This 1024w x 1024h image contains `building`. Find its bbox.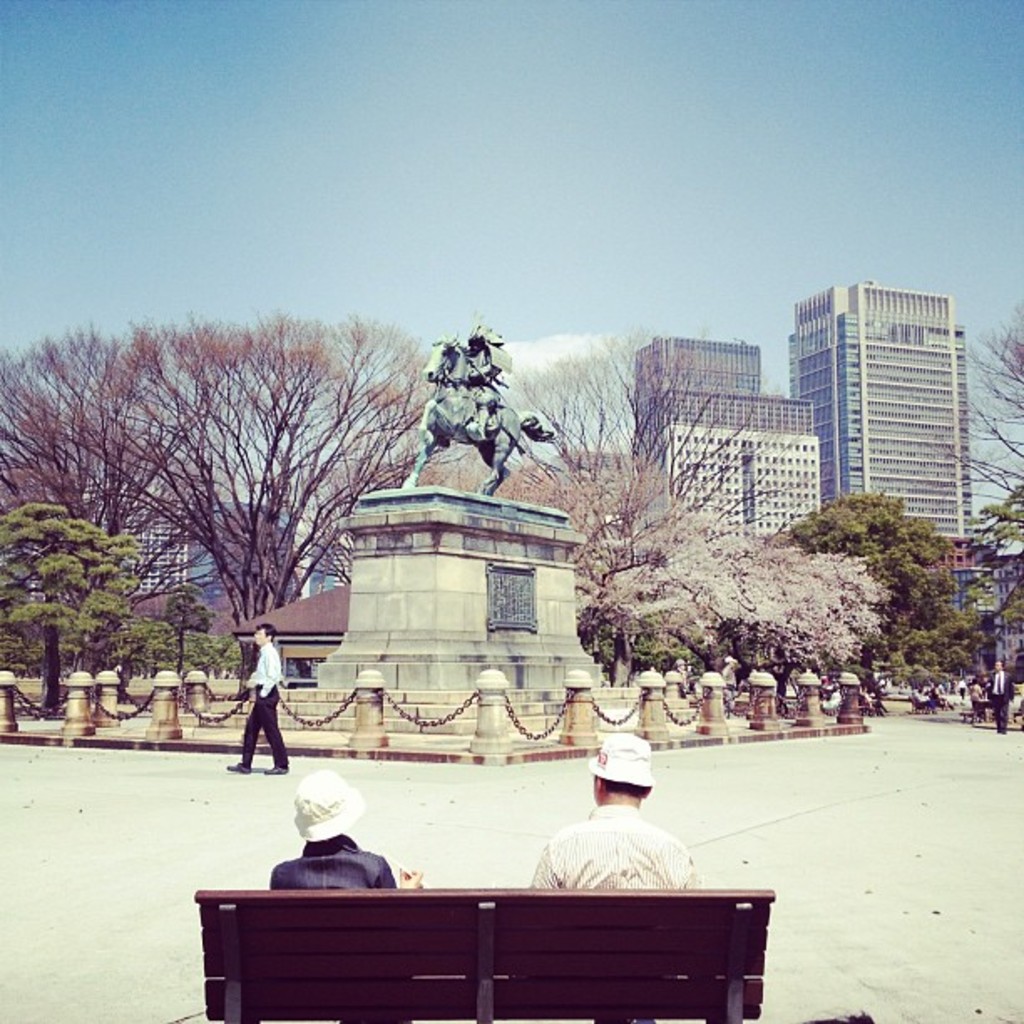
BBox(37, 477, 296, 607).
